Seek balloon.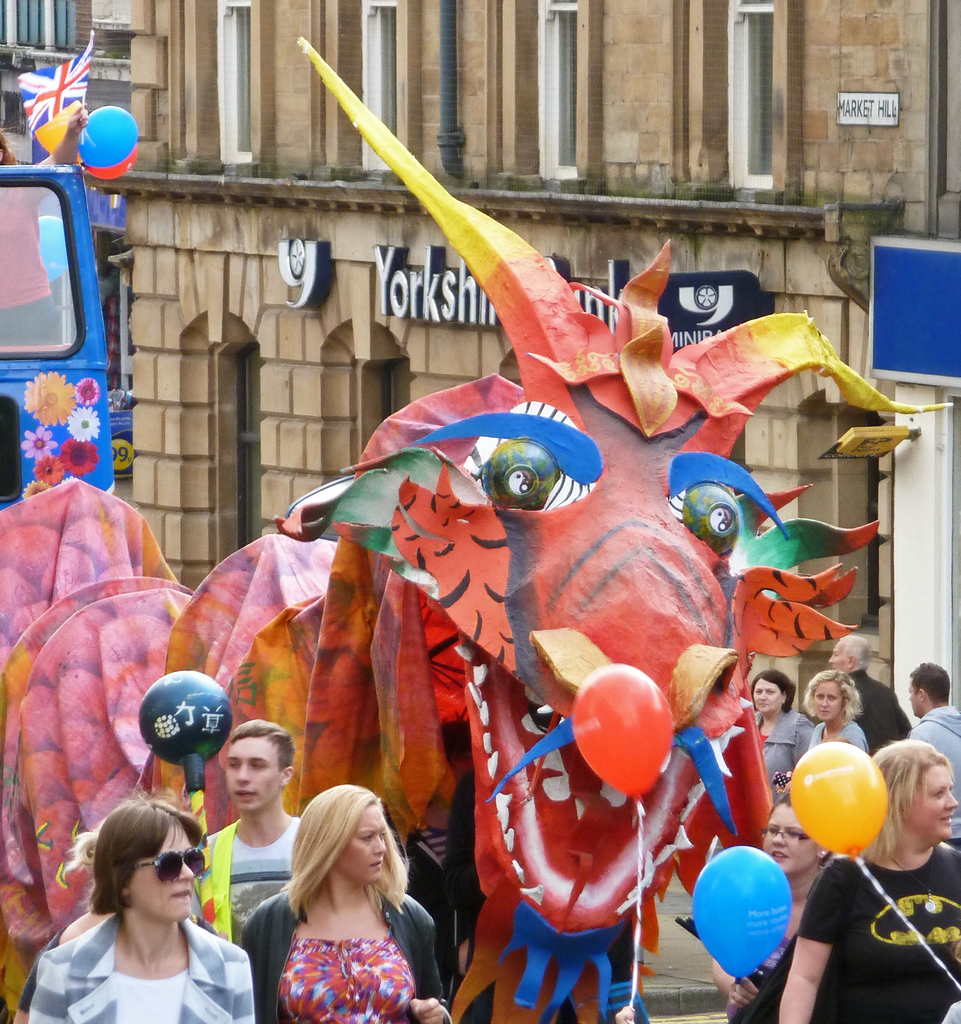
{"left": 567, "top": 666, "right": 671, "bottom": 801}.
